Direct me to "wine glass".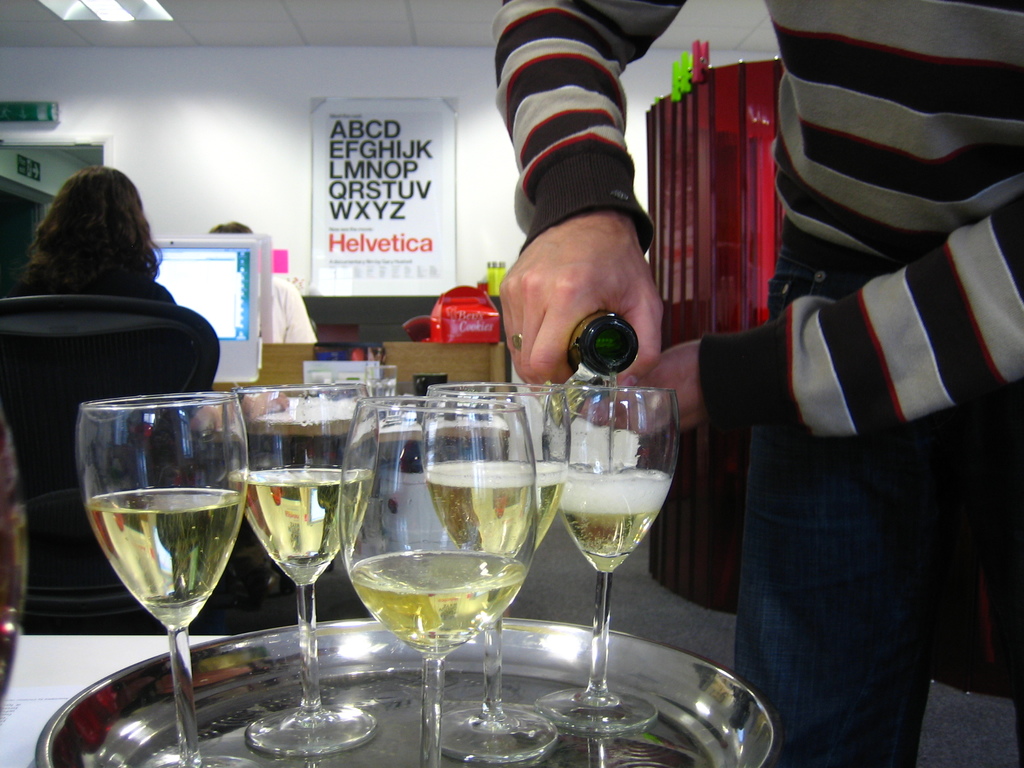
Direction: bbox=[428, 378, 558, 767].
